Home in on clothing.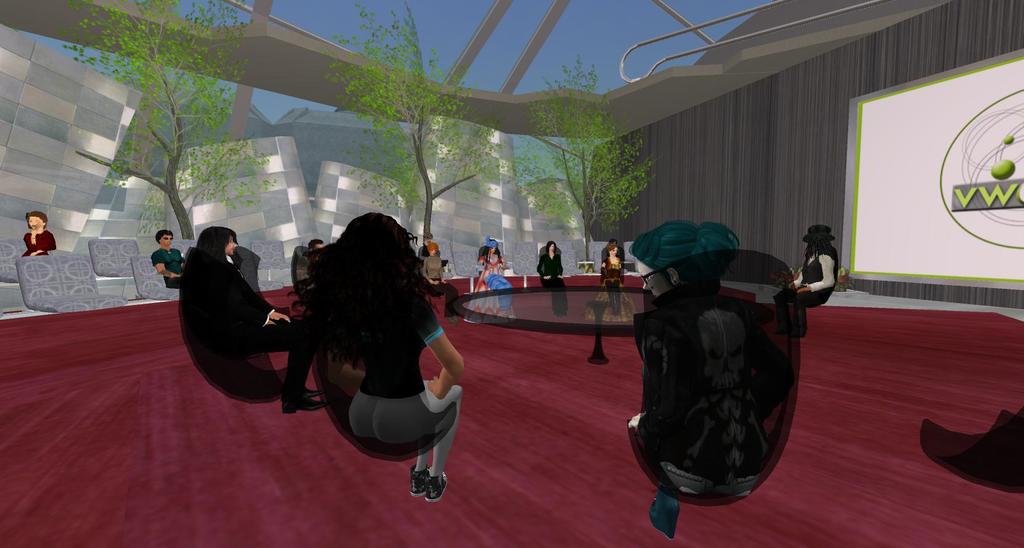
Homed in at 334, 293, 465, 473.
